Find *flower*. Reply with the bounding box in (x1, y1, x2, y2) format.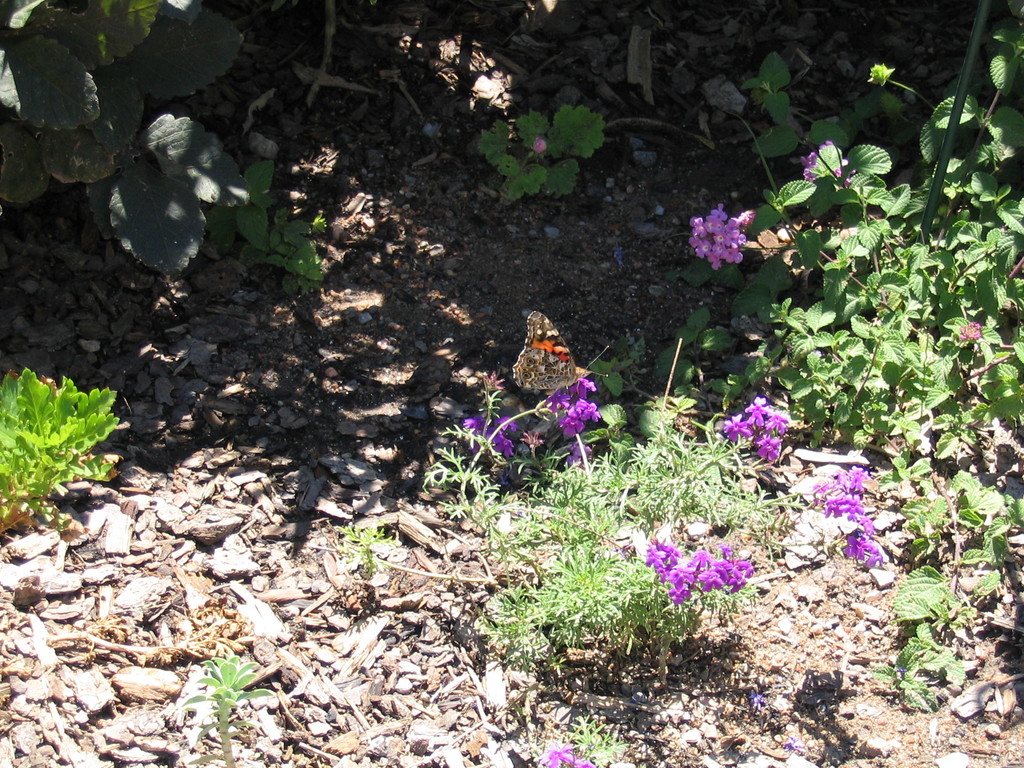
(795, 138, 854, 186).
